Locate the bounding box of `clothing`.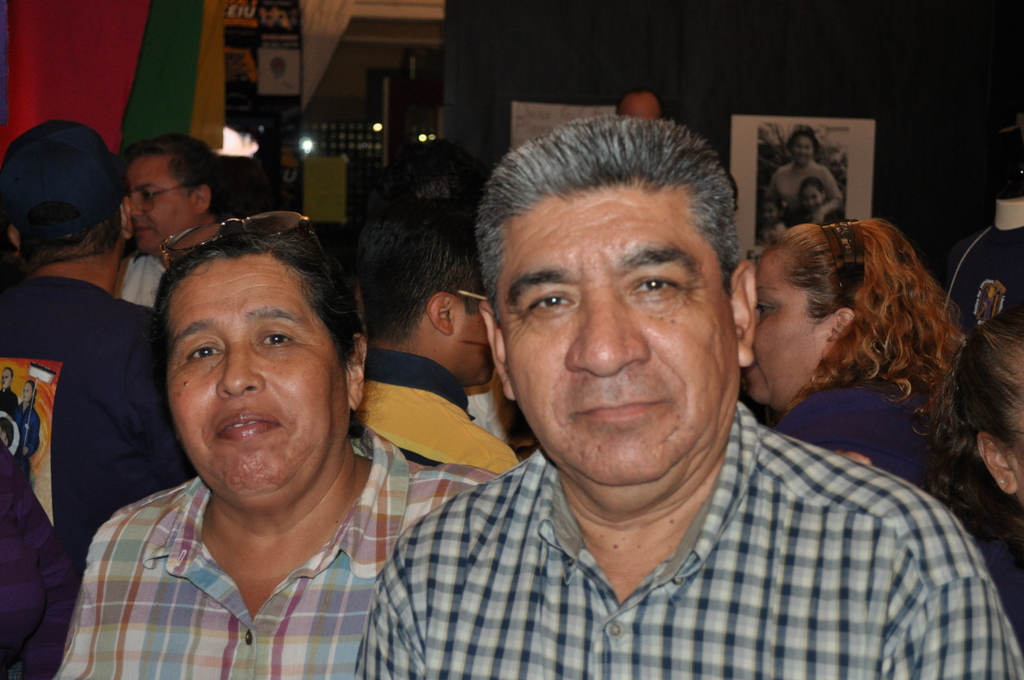
Bounding box: crop(36, 432, 447, 677).
